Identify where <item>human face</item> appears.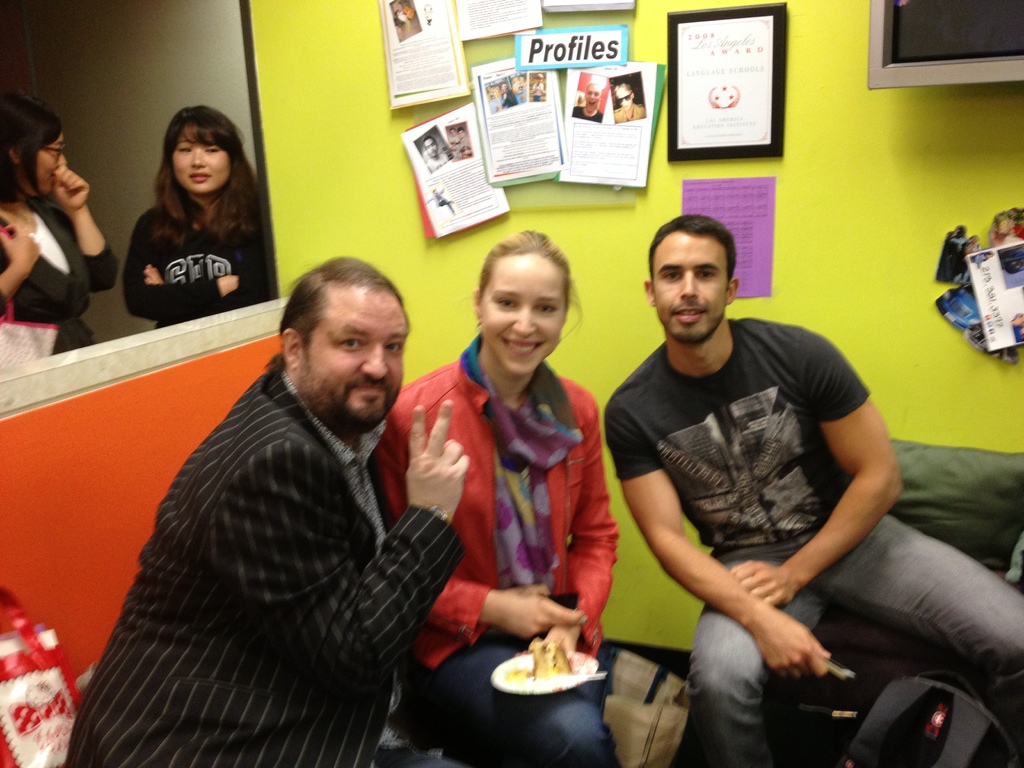
Appears at Rect(19, 129, 67, 195).
